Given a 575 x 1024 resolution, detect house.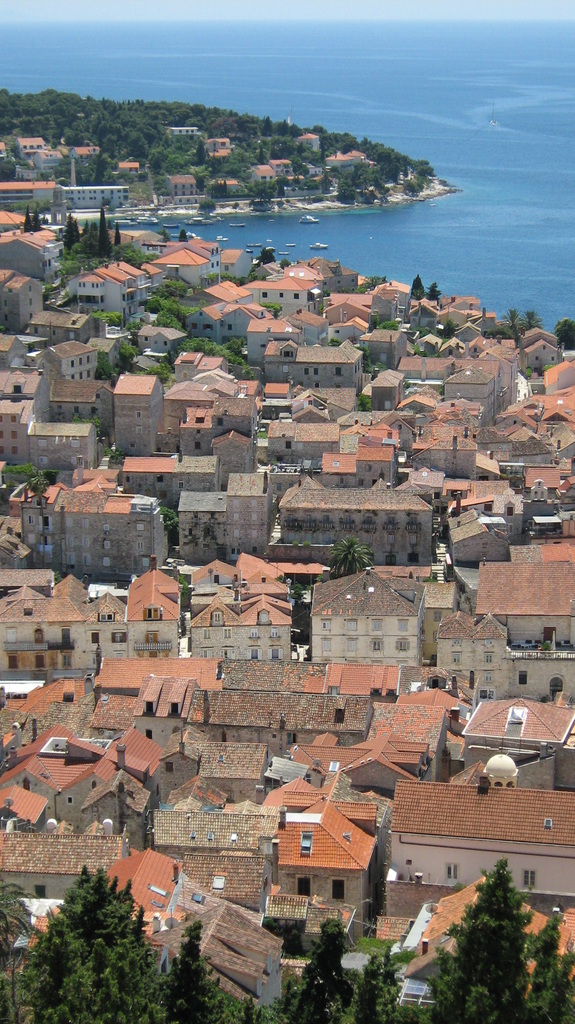
<bbox>191, 598, 293, 660</bbox>.
